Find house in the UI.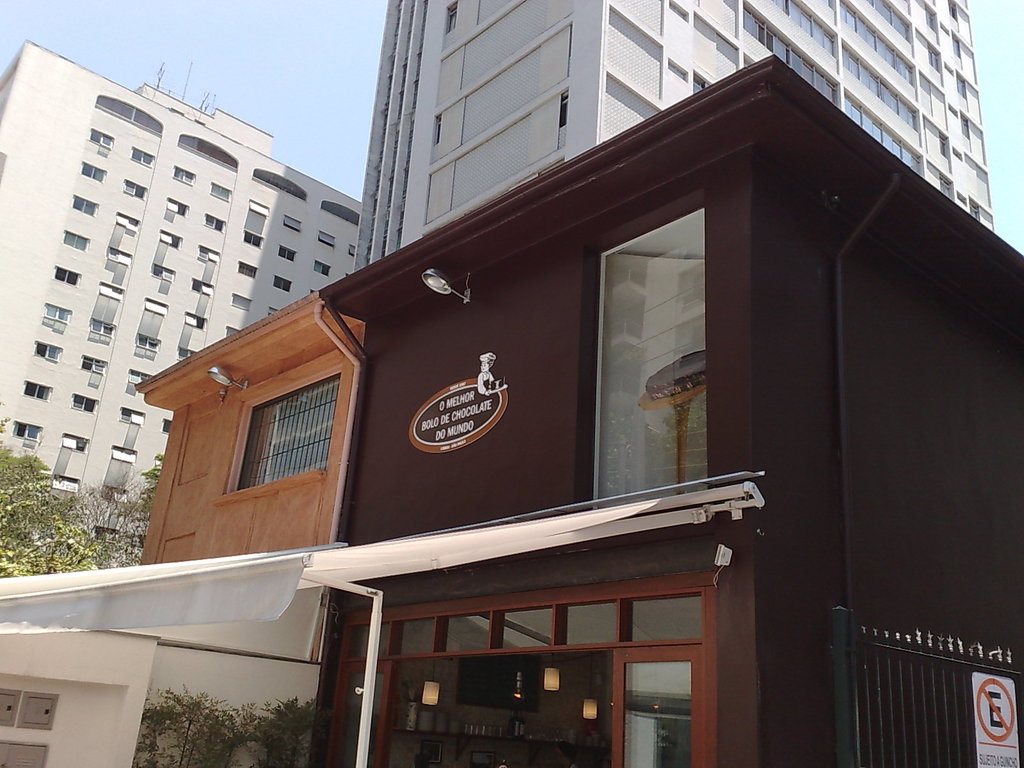
UI element at {"left": 0, "top": 36, "right": 362, "bottom": 561}.
